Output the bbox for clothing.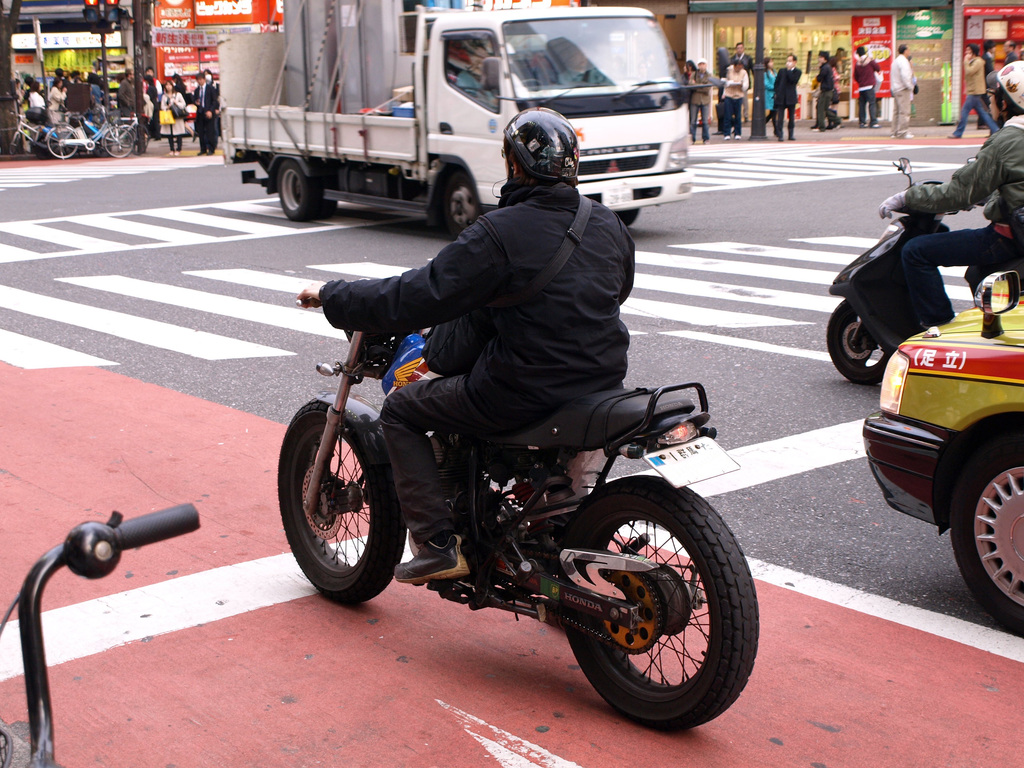
detection(810, 63, 837, 129).
